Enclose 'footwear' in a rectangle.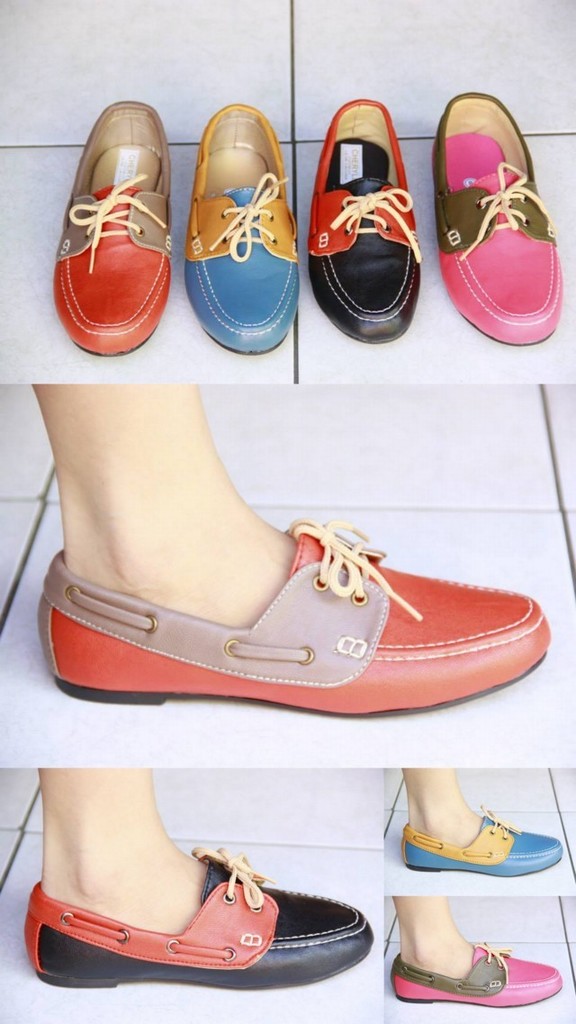
box(419, 82, 562, 347).
